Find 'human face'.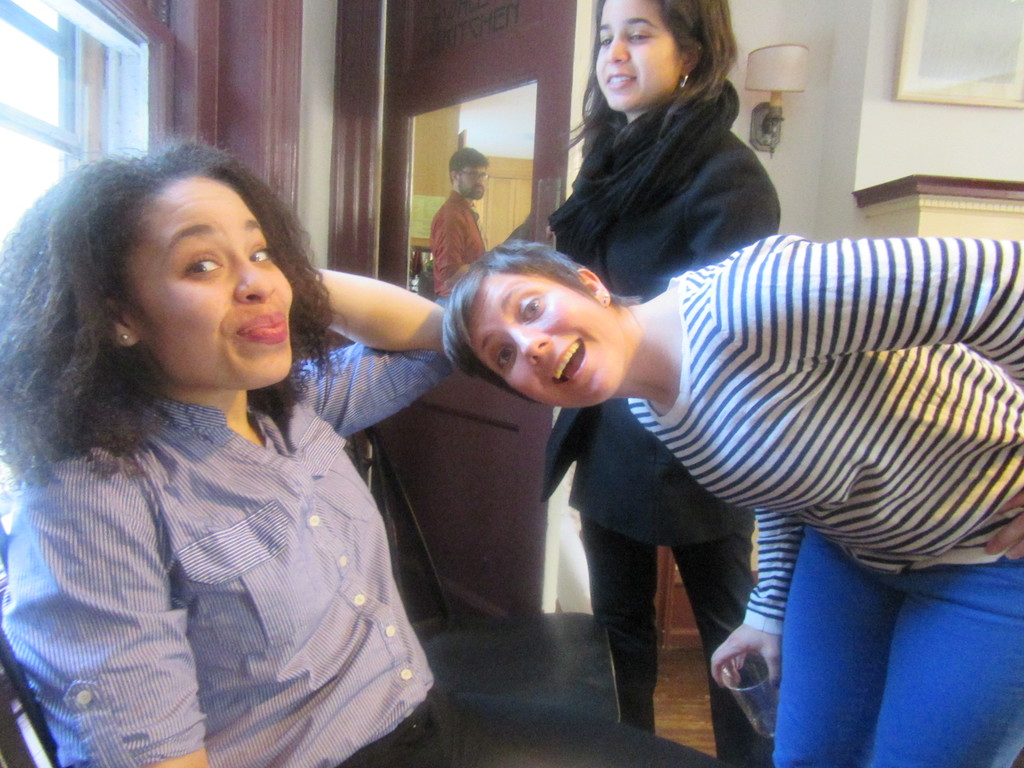
box=[103, 161, 296, 419].
